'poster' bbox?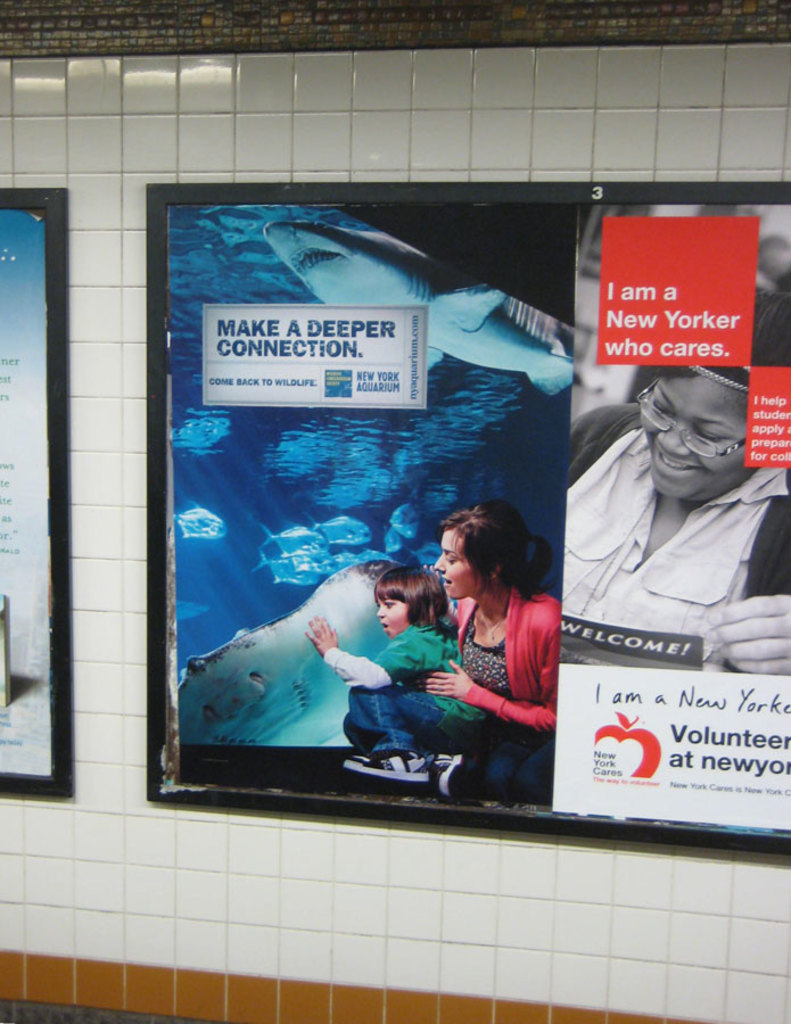
box=[0, 201, 53, 777]
